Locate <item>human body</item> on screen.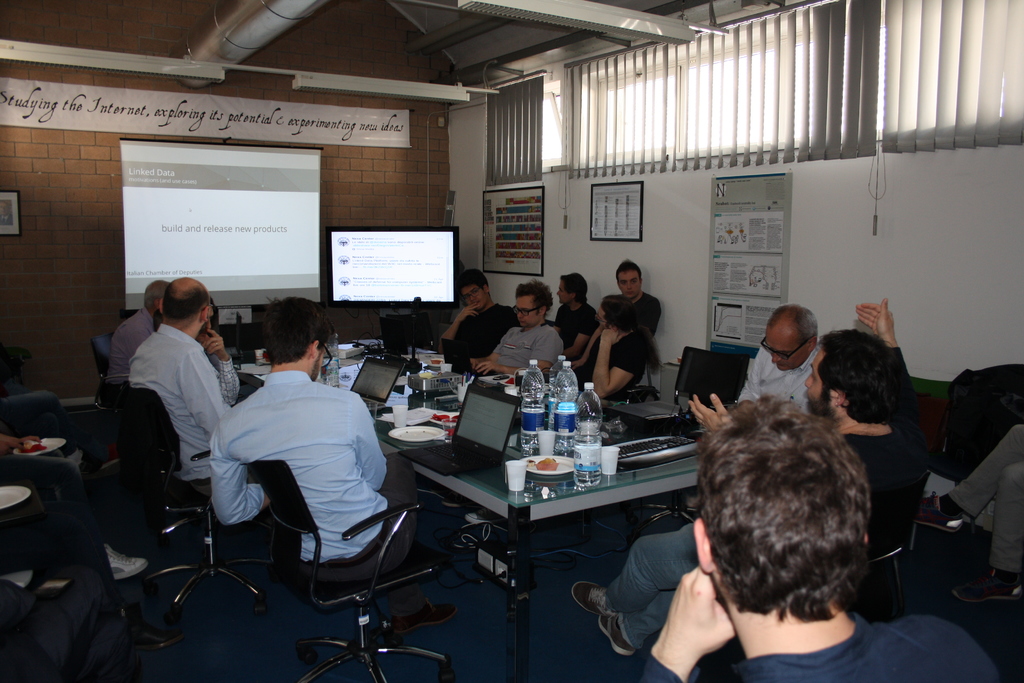
On screen at bbox(0, 428, 146, 582).
